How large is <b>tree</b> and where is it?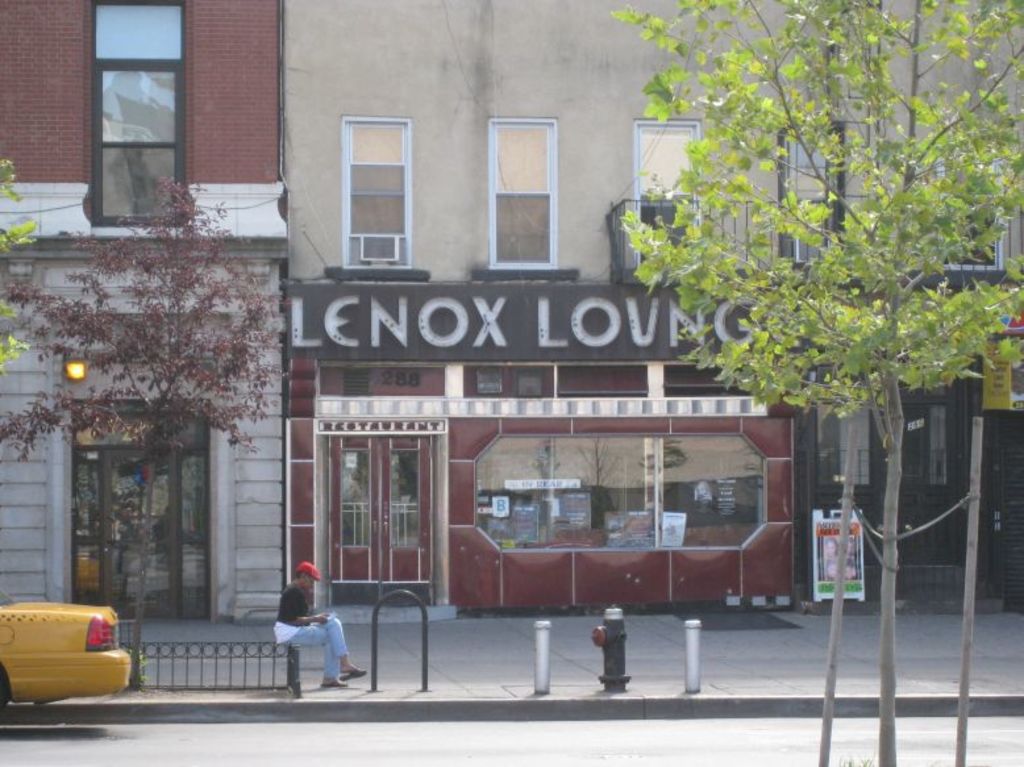
Bounding box: [26, 176, 300, 609].
